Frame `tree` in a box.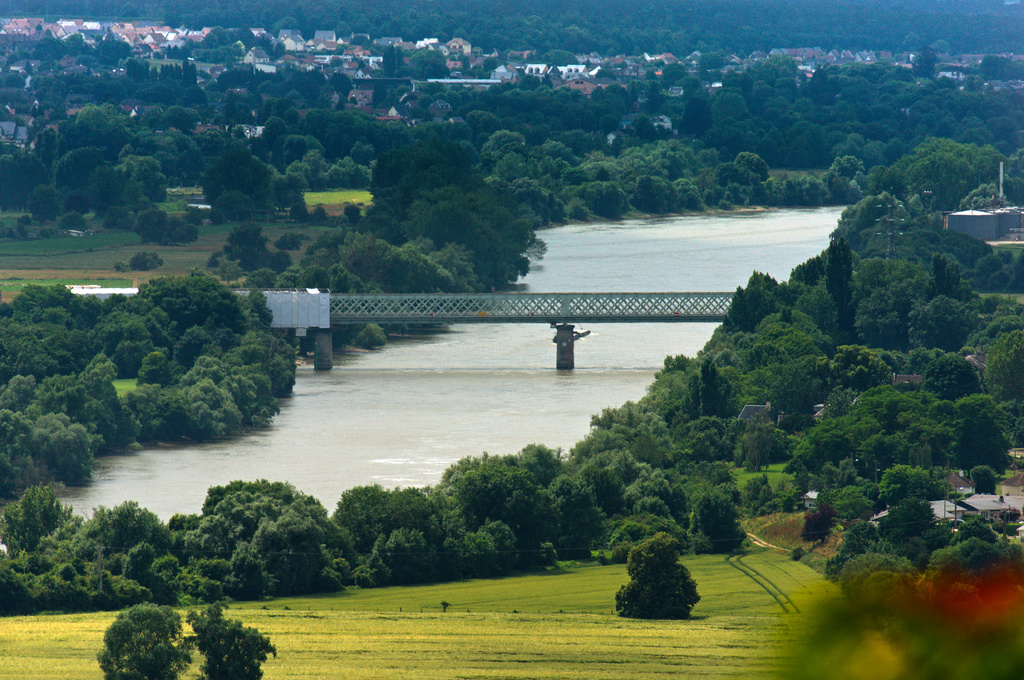
(902, 297, 981, 356).
